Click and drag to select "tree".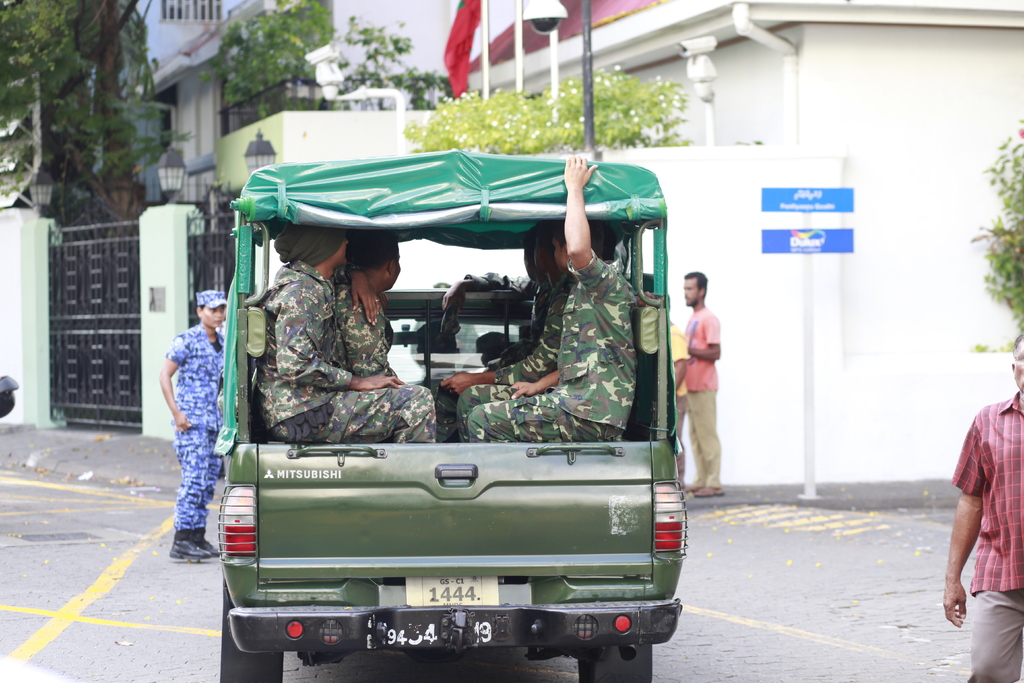
Selection: 403,64,688,151.
